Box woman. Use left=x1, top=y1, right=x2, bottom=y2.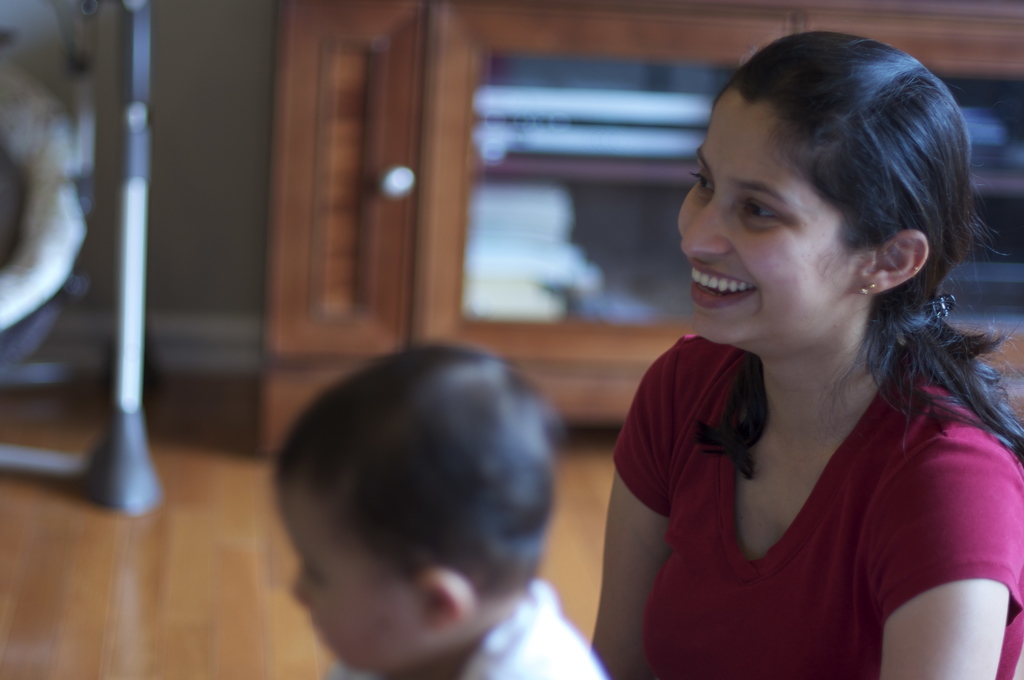
left=573, top=60, right=1023, bottom=672.
